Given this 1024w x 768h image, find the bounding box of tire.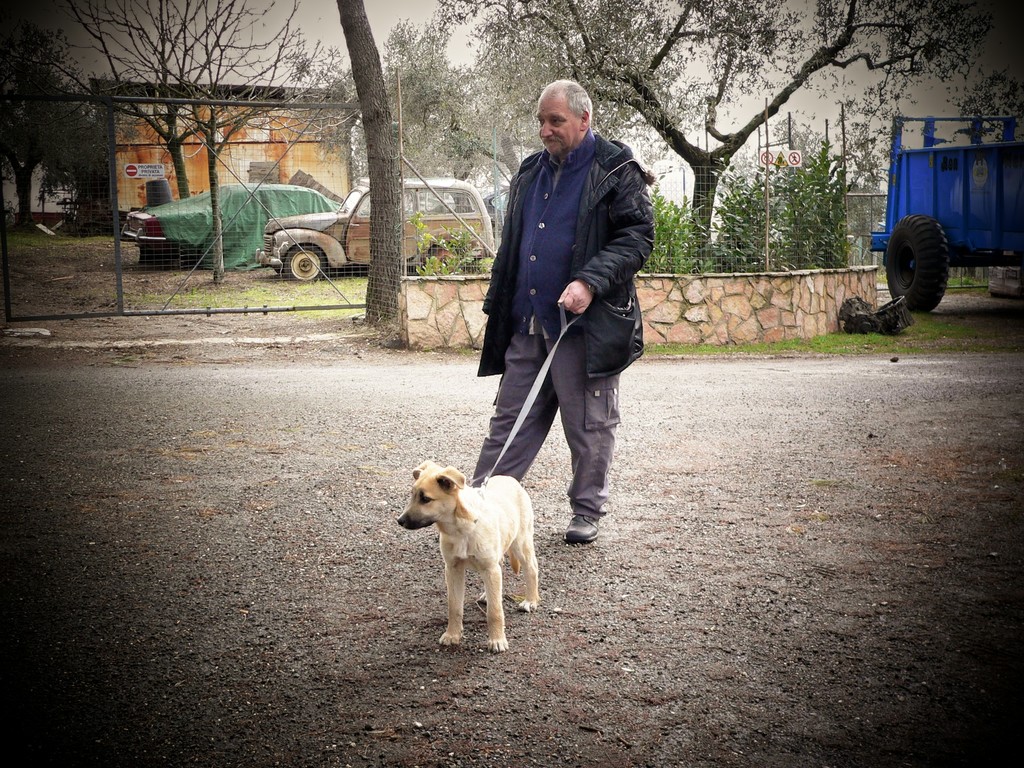
x1=420 y1=241 x2=465 y2=273.
